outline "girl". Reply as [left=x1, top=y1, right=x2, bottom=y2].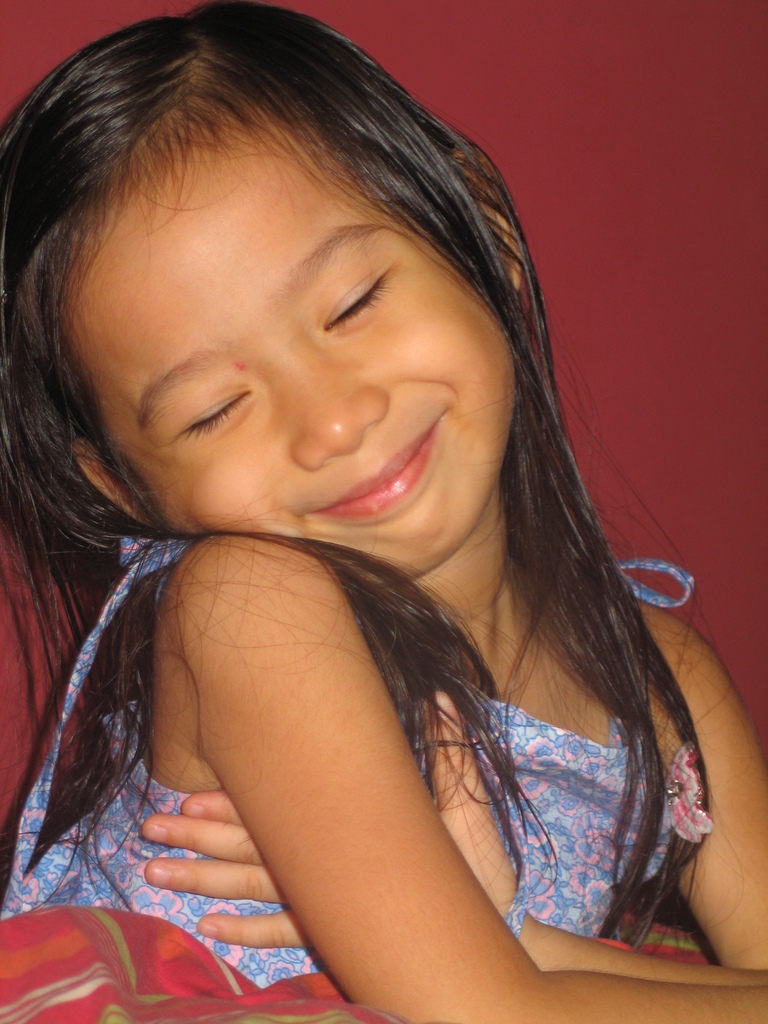
[left=0, top=1, right=767, bottom=1020].
